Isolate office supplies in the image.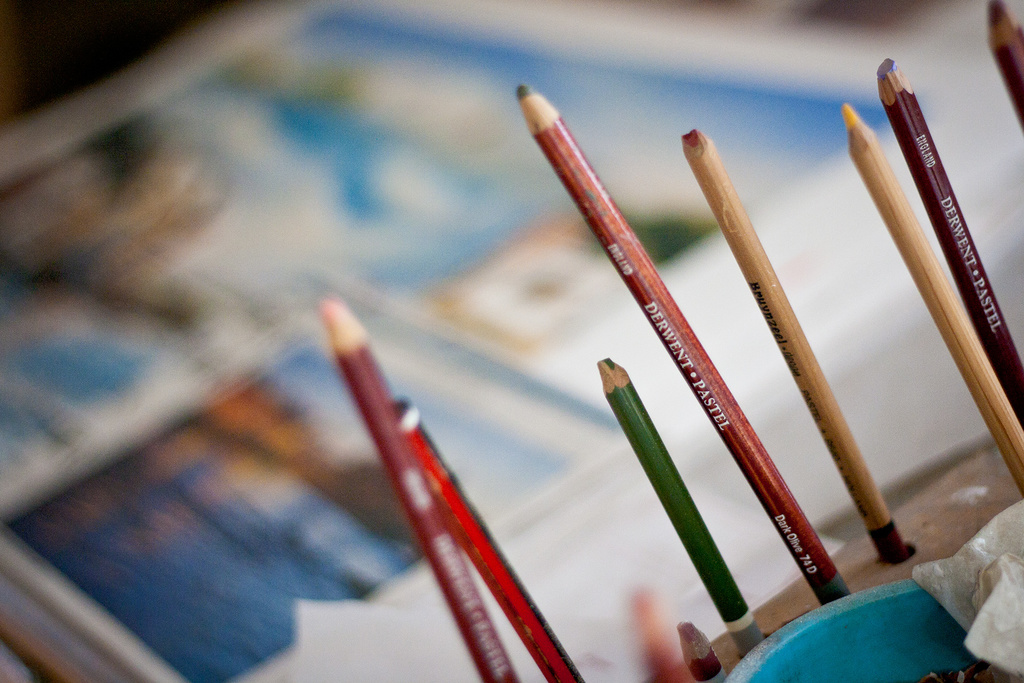
Isolated region: select_region(845, 100, 1023, 494).
